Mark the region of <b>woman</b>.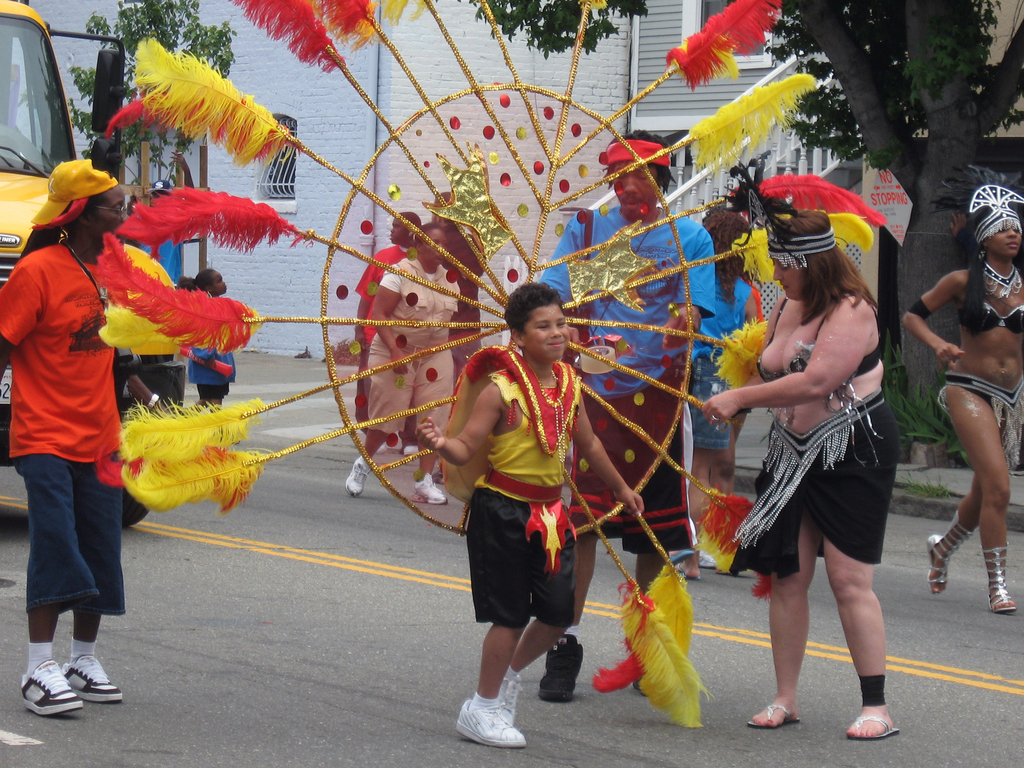
Region: [left=442, top=213, right=488, bottom=382].
